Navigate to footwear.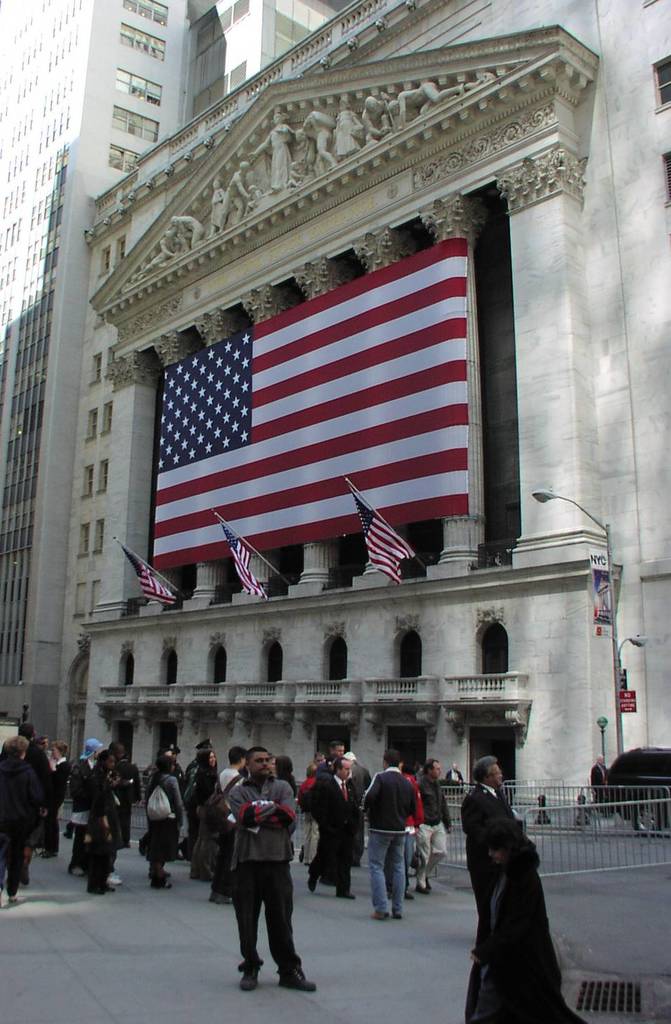
Navigation target: rect(403, 887, 412, 899).
